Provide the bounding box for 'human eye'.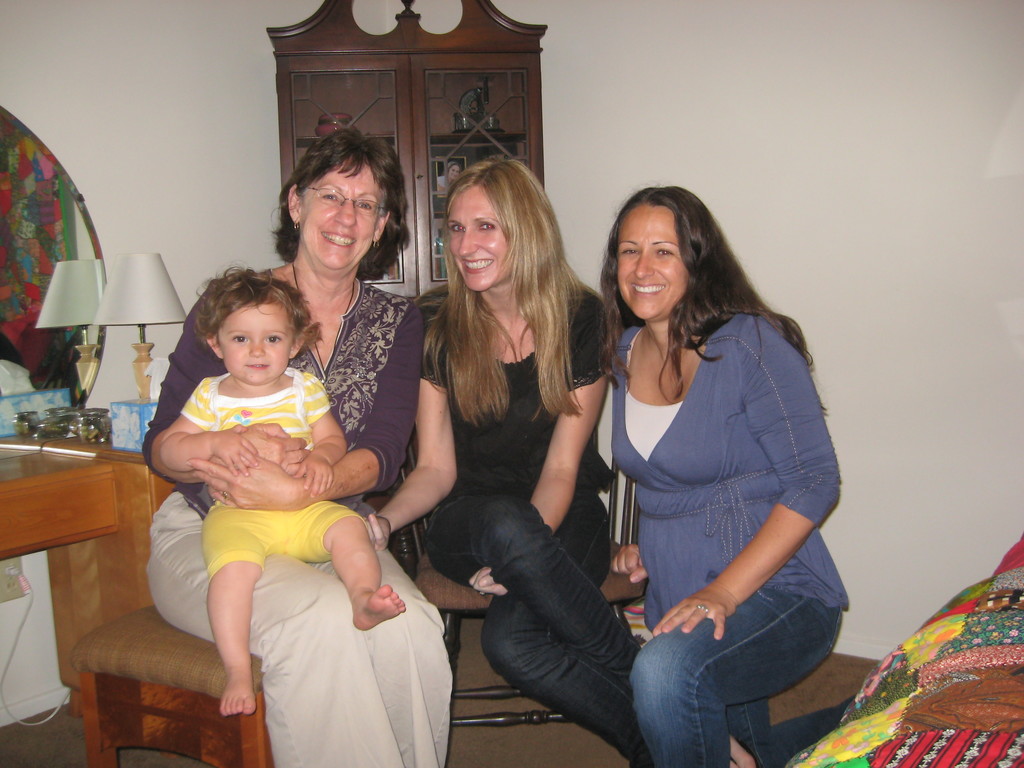
620, 248, 642, 257.
